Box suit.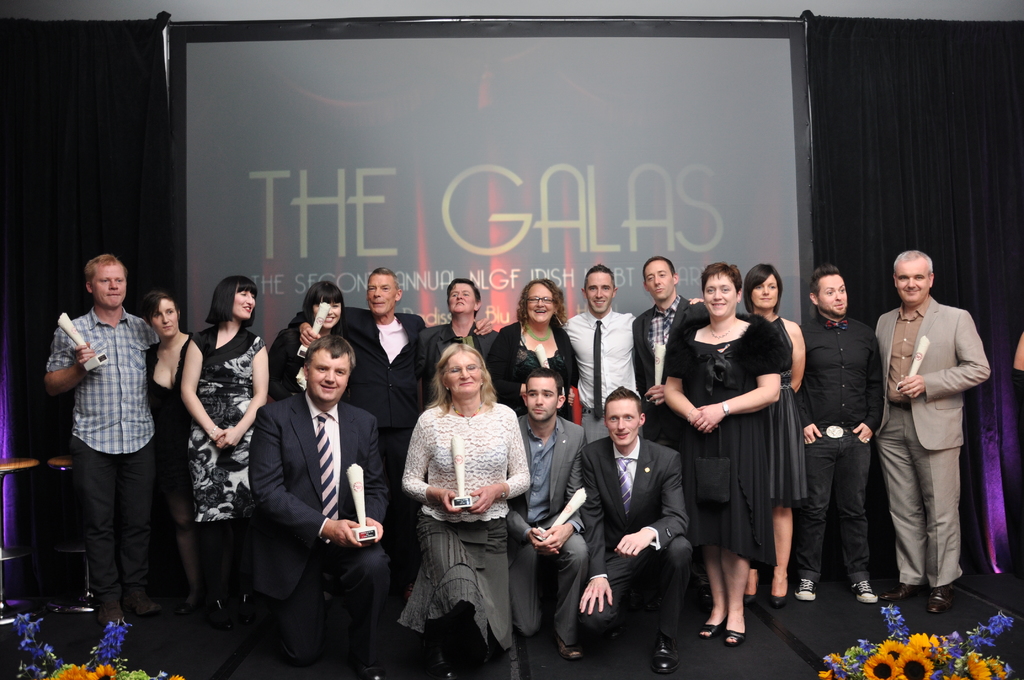
rect(584, 438, 694, 644).
